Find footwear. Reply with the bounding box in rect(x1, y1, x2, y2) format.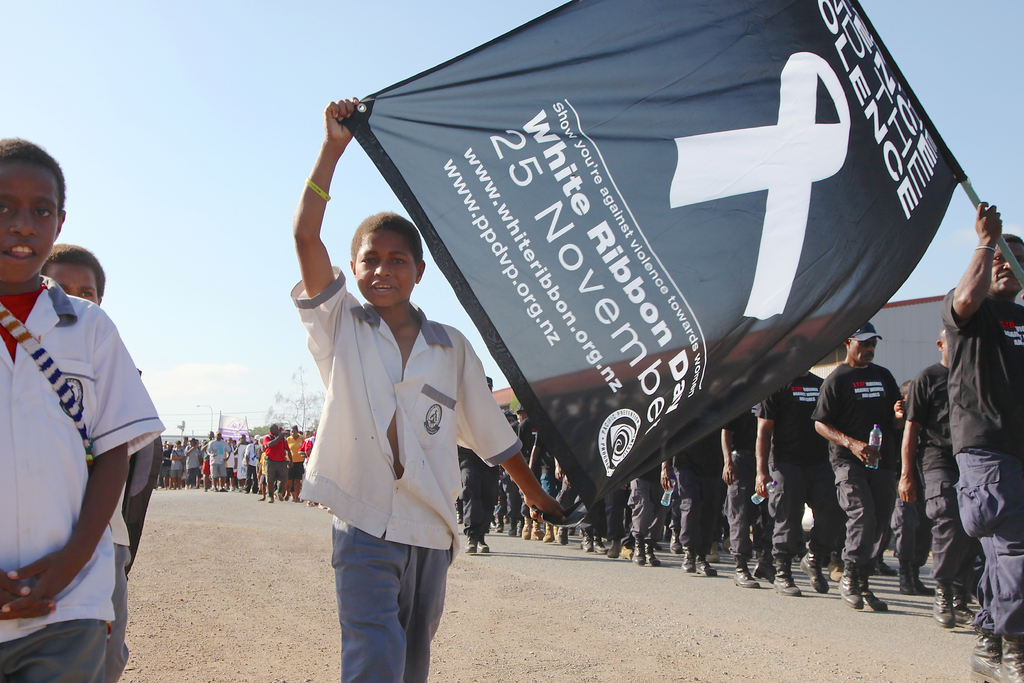
rect(695, 553, 719, 575).
